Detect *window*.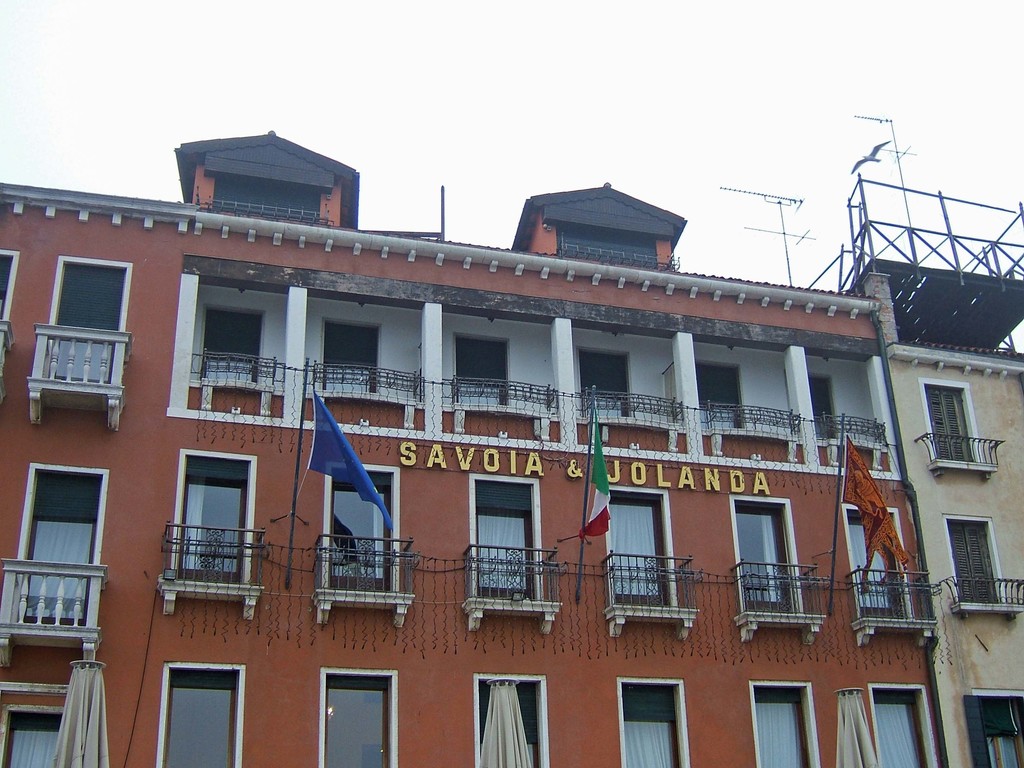
Detected at left=936, top=511, right=1007, bottom=604.
